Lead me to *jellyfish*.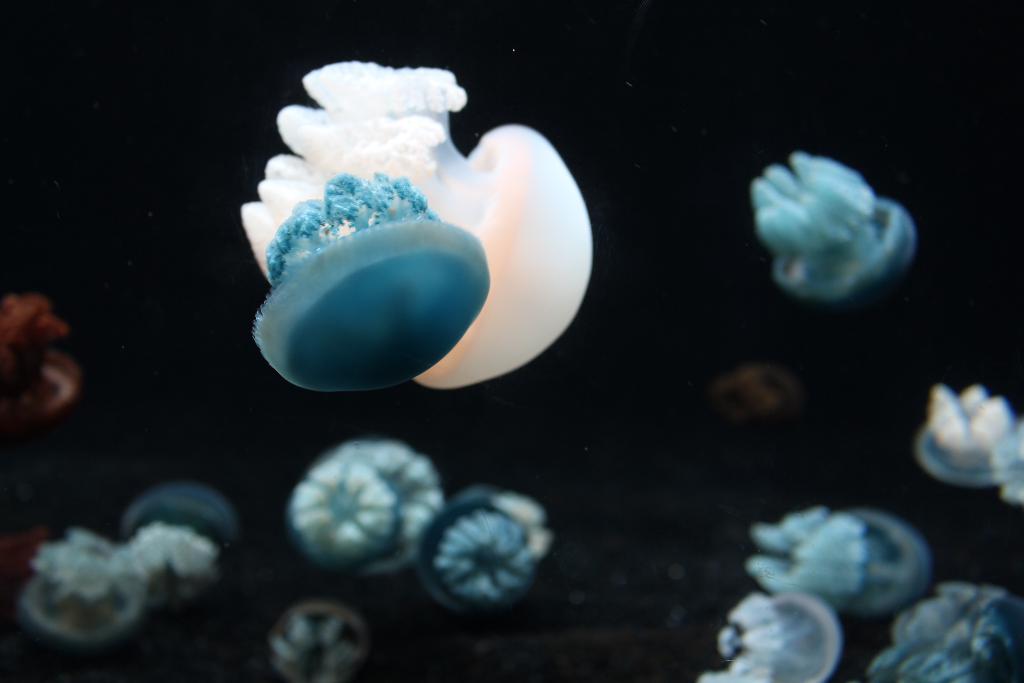
Lead to box=[698, 591, 842, 682].
